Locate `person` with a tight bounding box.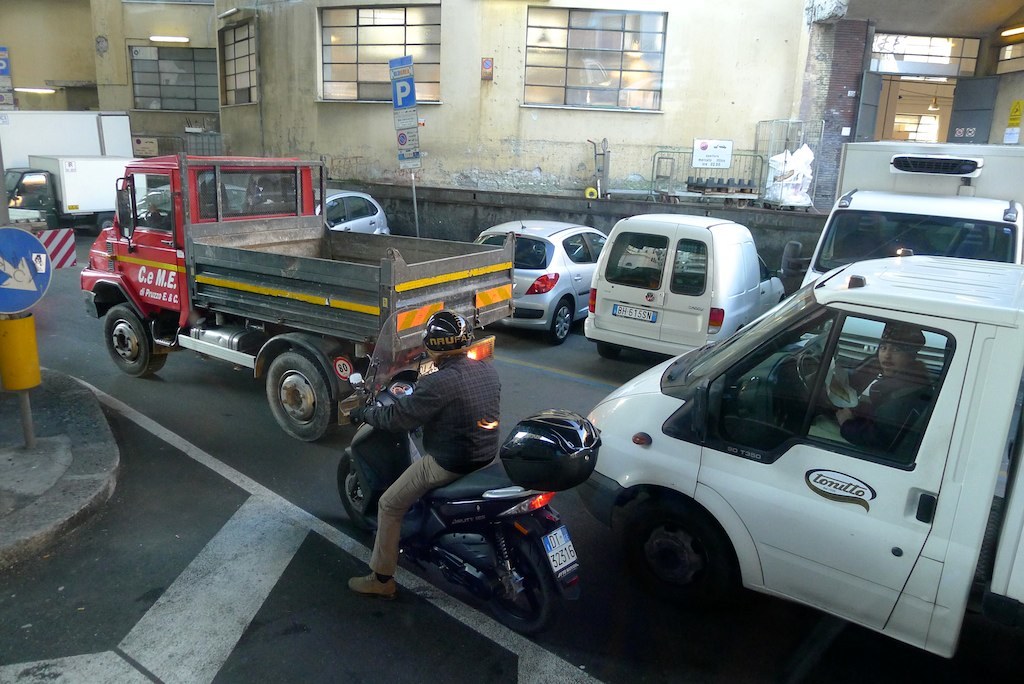
bbox=[829, 326, 934, 456].
